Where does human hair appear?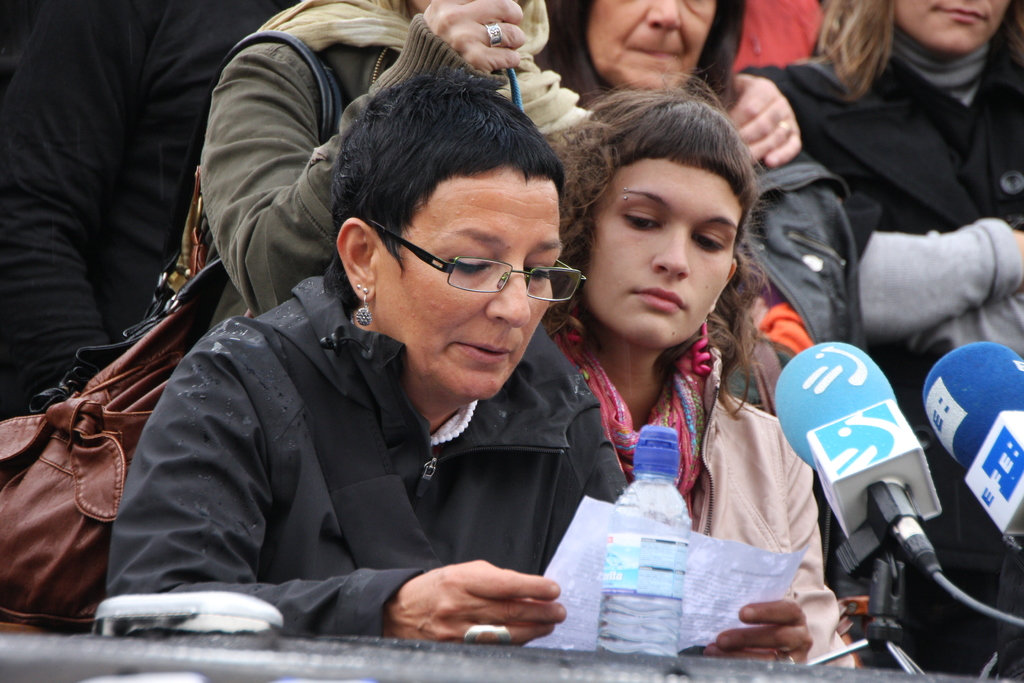
Appears at [531, 86, 787, 343].
